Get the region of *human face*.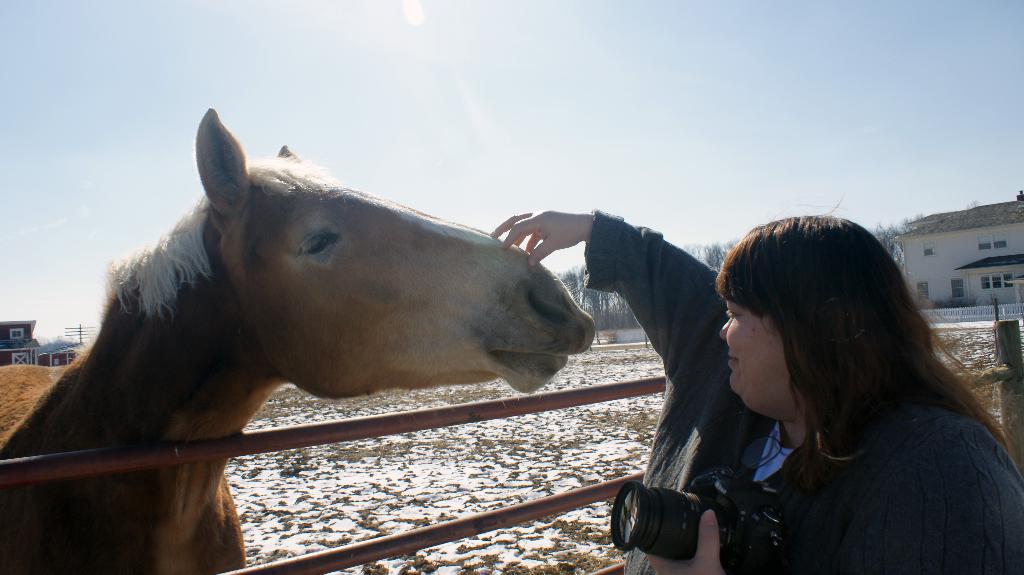
(left=718, top=298, right=785, bottom=409).
